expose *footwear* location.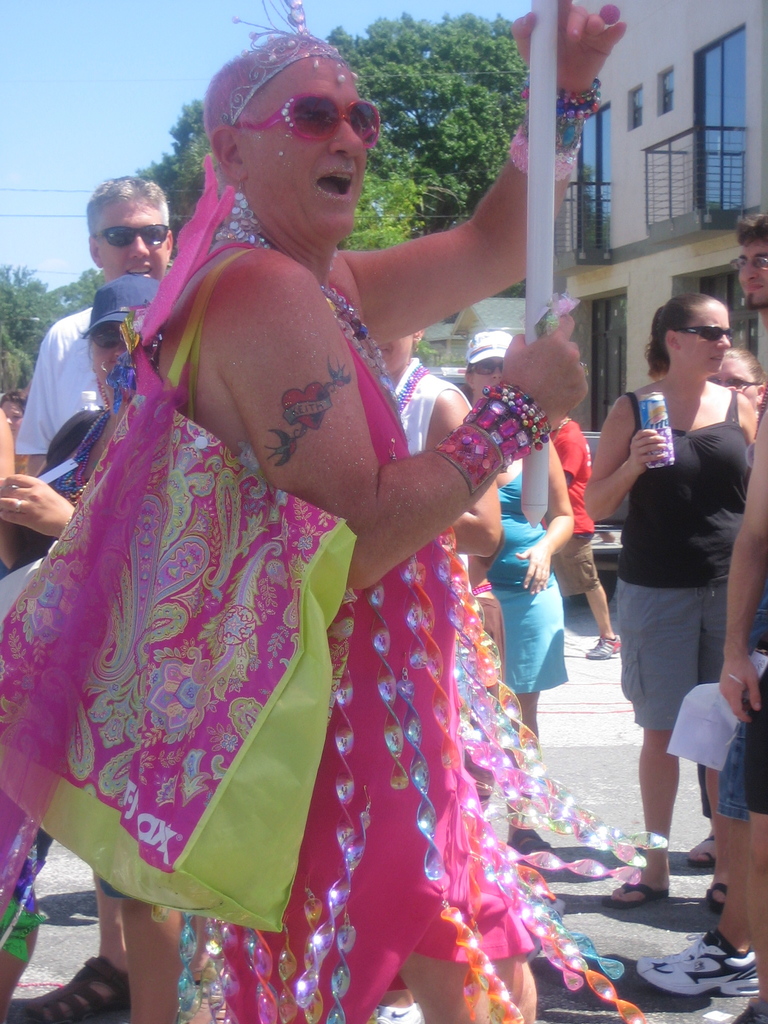
Exposed at [left=685, top=834, right=711, bottom=862].
